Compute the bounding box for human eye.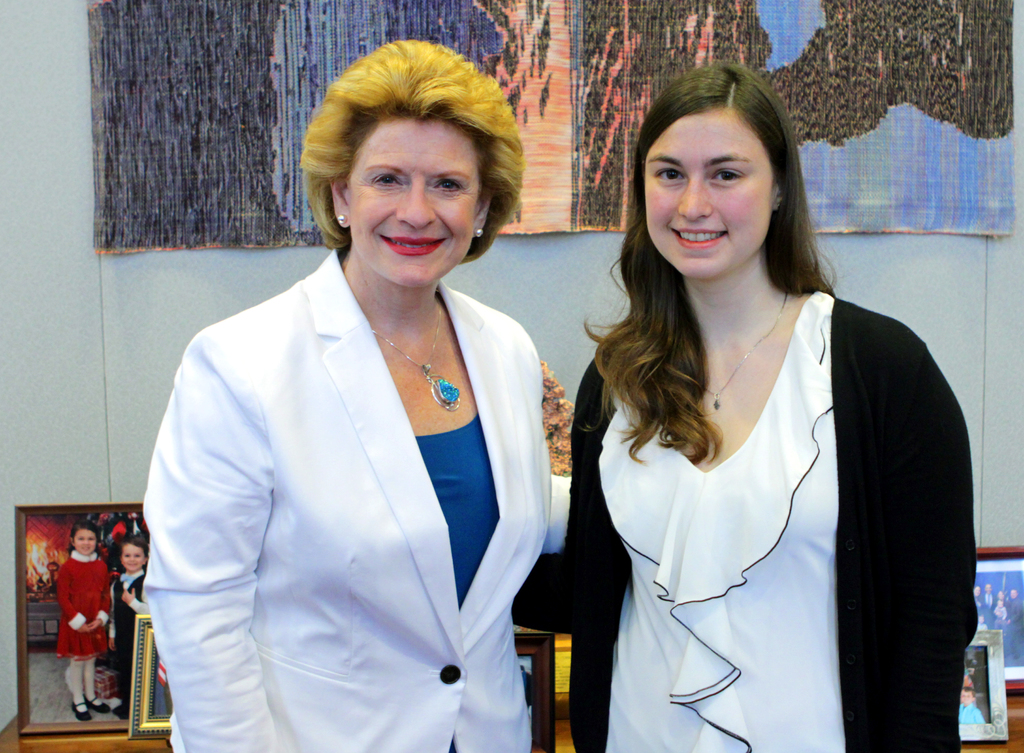
region(432, 175, 461, 191).
